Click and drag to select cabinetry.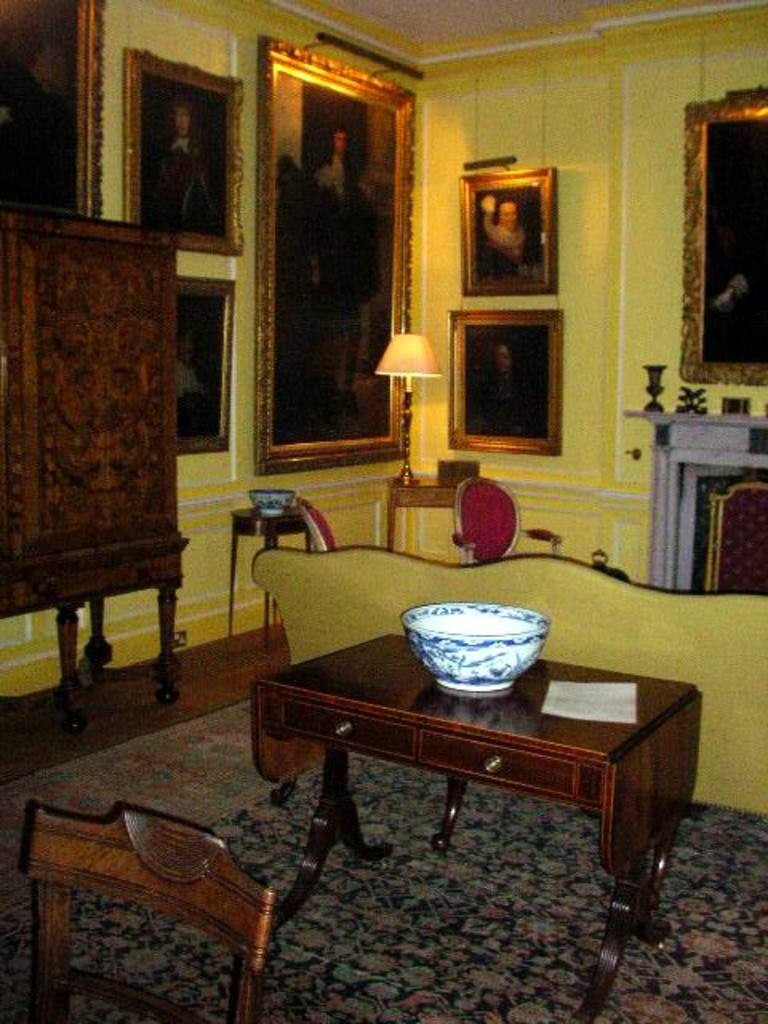
Selection: bbox=(630, 394, 766, 624).
